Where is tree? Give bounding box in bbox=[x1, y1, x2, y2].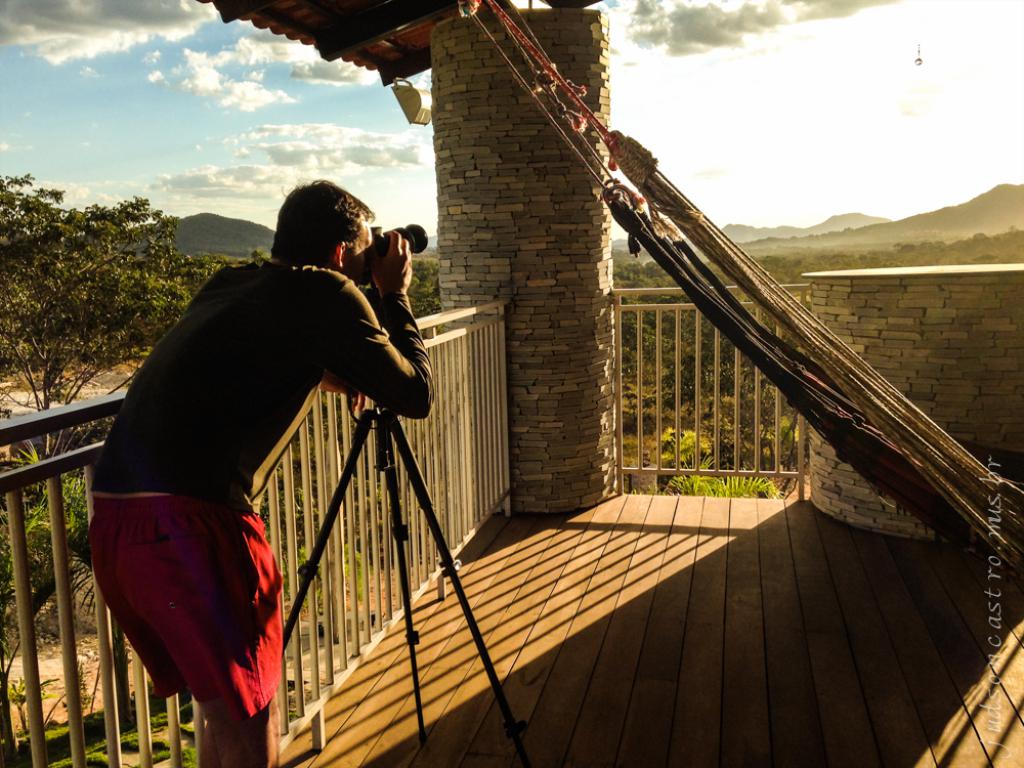
bbox=[1, 162, 174, 385].
